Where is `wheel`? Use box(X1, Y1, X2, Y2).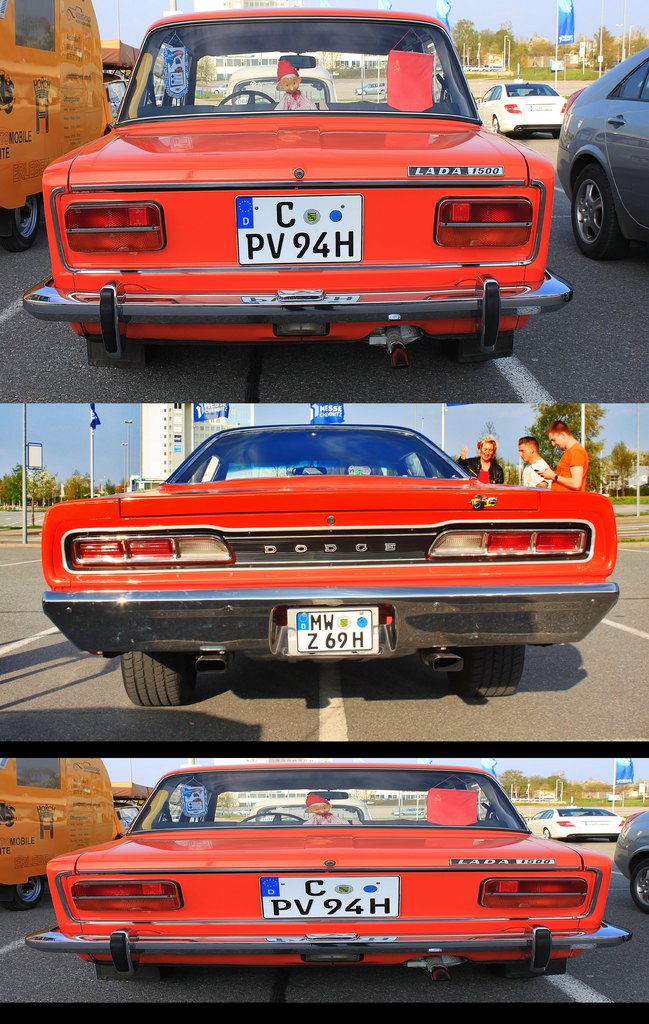
box(220, 90, 274, 107).
